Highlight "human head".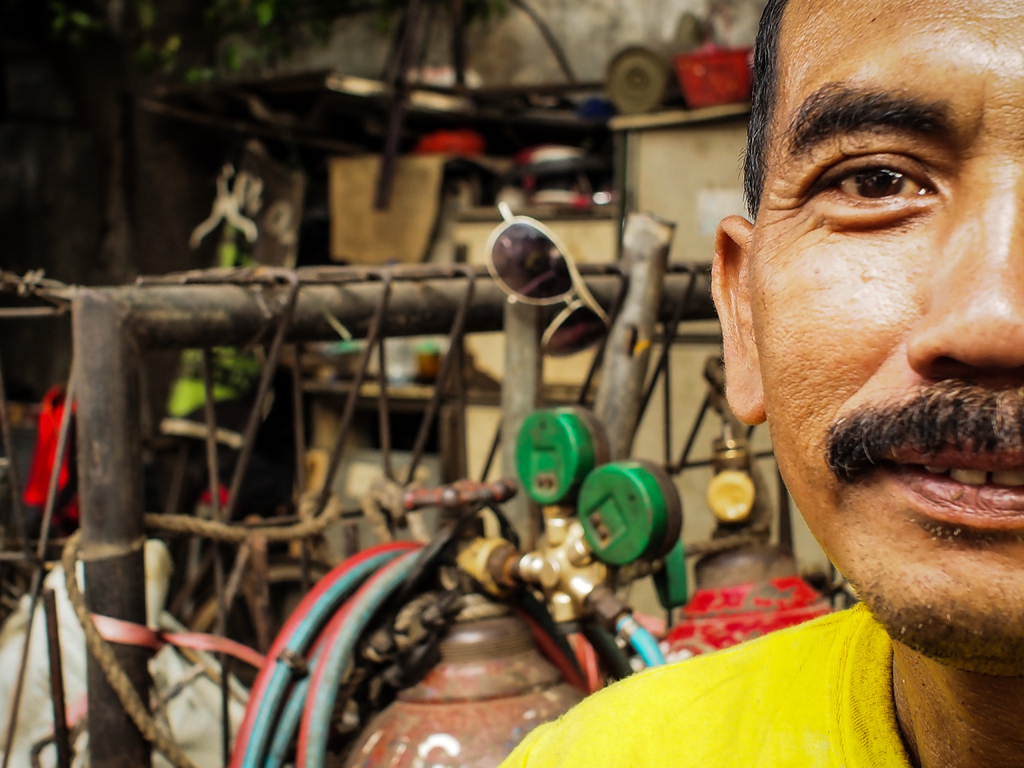
Highlighted region: 706 0 1023 665.
